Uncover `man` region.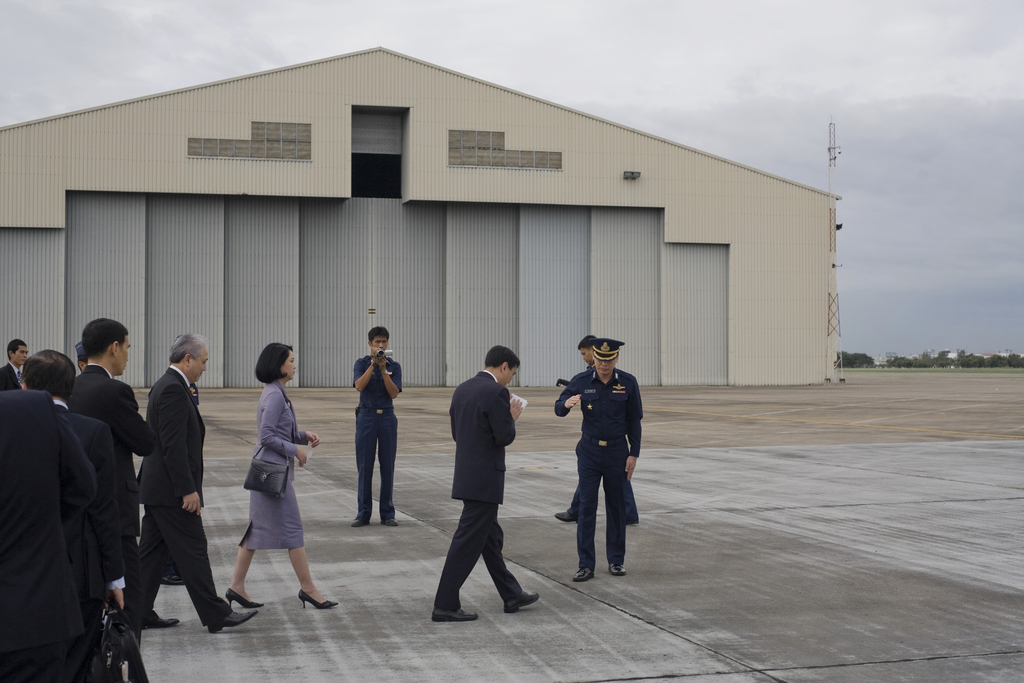
Uncovered: x1=0 y1=333 x2=31 y2=393.
